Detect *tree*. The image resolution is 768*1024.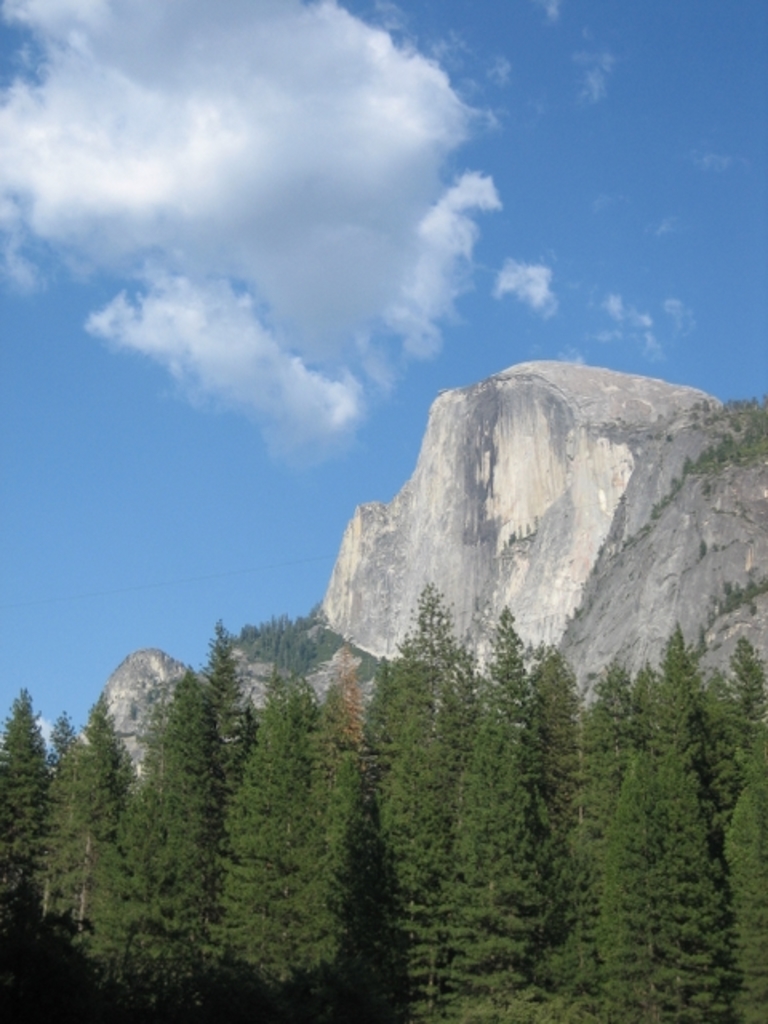
<region>86, 765, 160, 1022</region>.
